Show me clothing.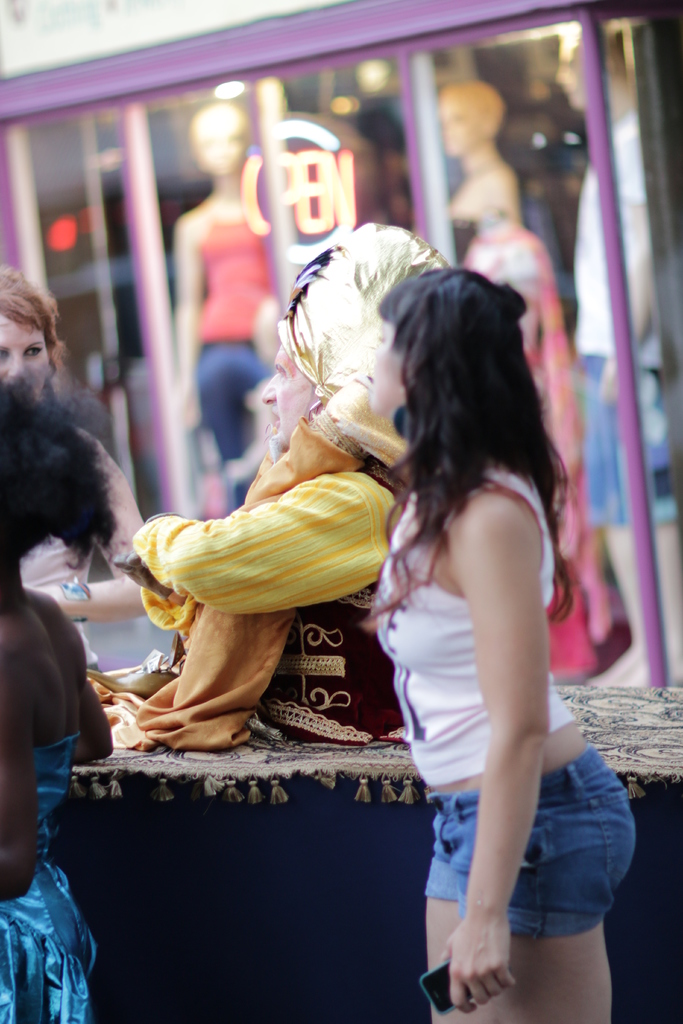
clothing is here: {"left": 21, "top": 531, "right": 104, "bottom": 676}.
